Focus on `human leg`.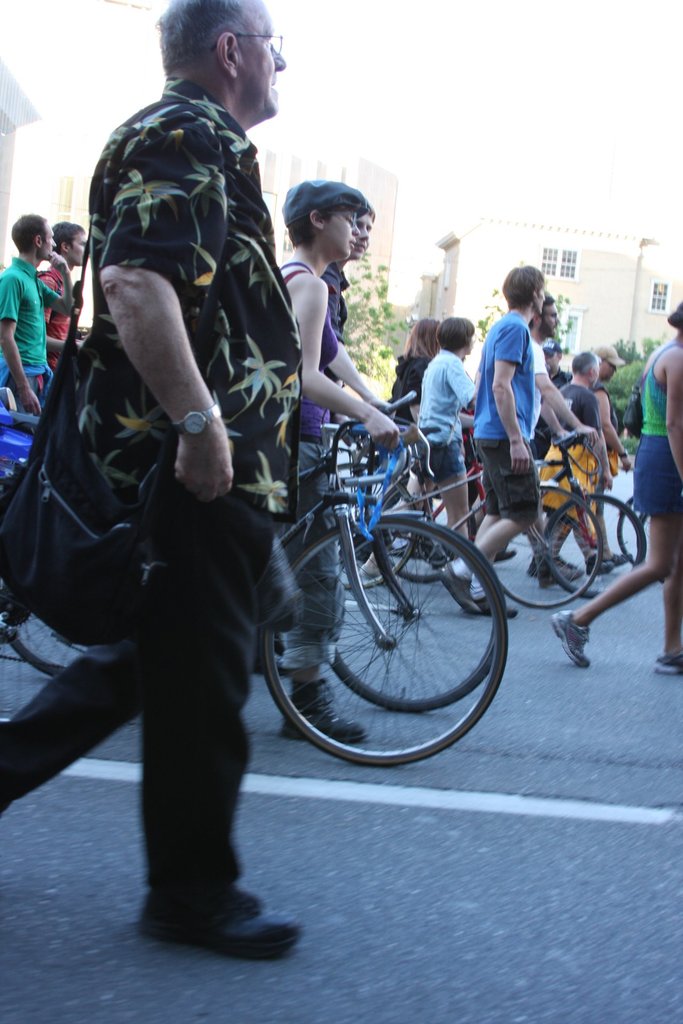
Focused at [388, 431, 430, 511].
